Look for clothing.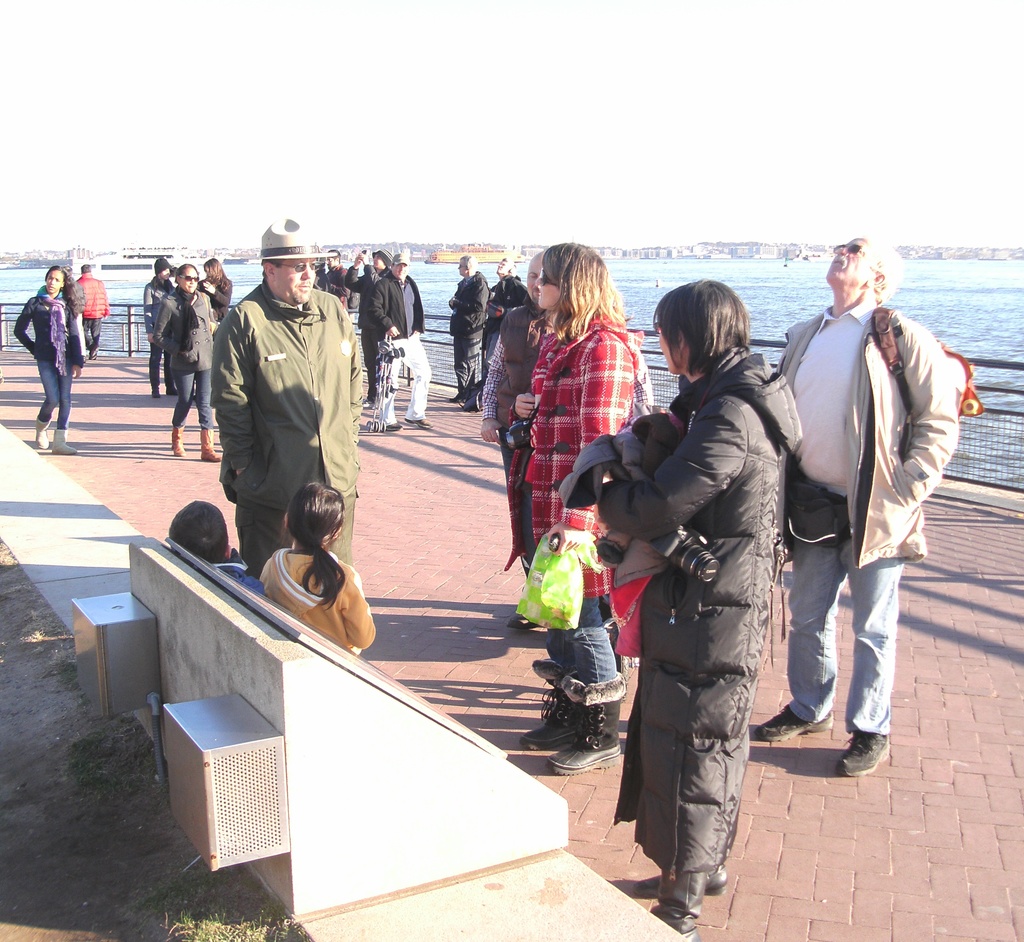
Found: {"left": 307, "top": 264, "right": 348, "bottom": 301}.
